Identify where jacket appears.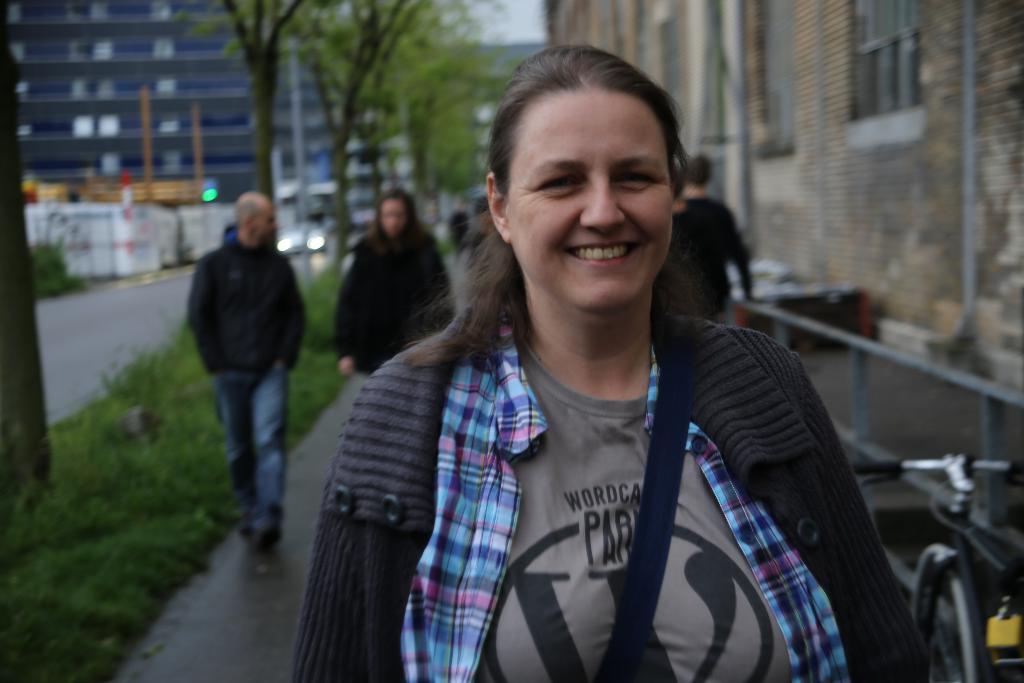
Appears at {"x1": 190, "y1": 233, "x2": 305, "y2": 373}.
